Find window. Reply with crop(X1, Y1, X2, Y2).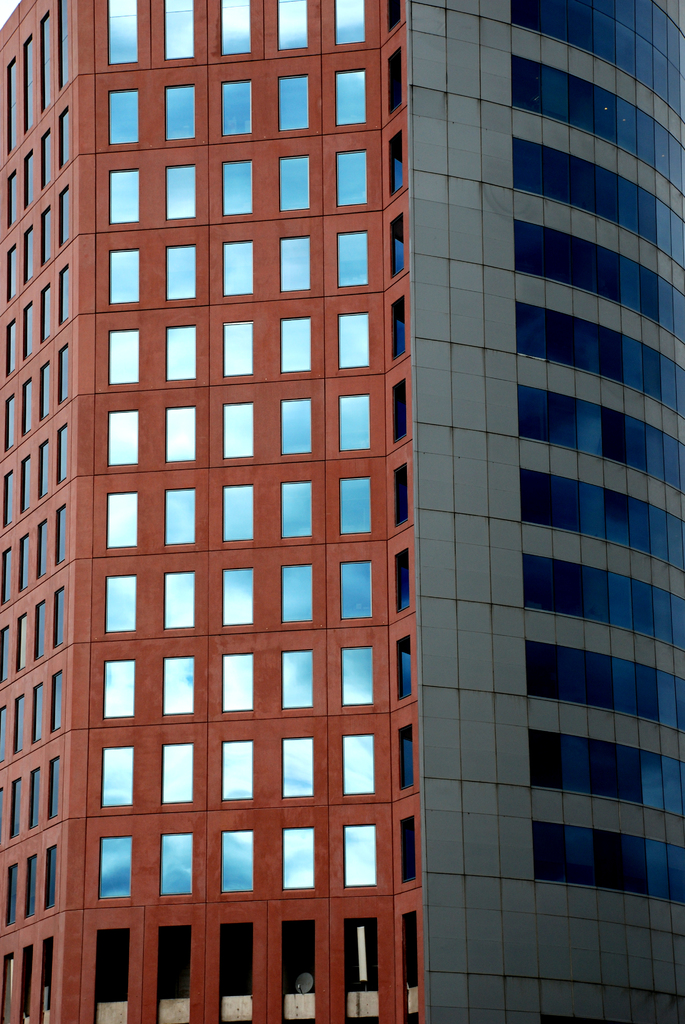
crop(59, 0, 71, 87).
